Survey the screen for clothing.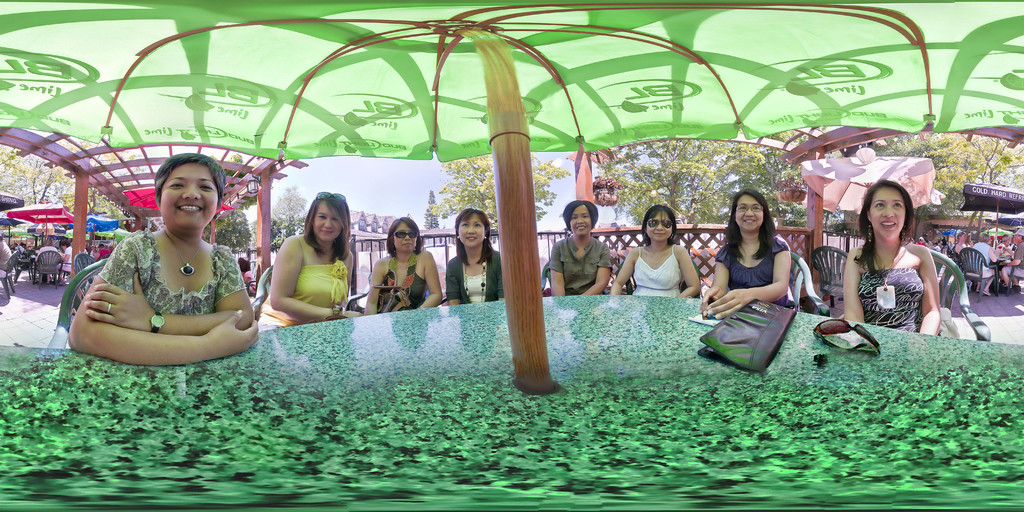
Survey found: 446/245/506/301.
